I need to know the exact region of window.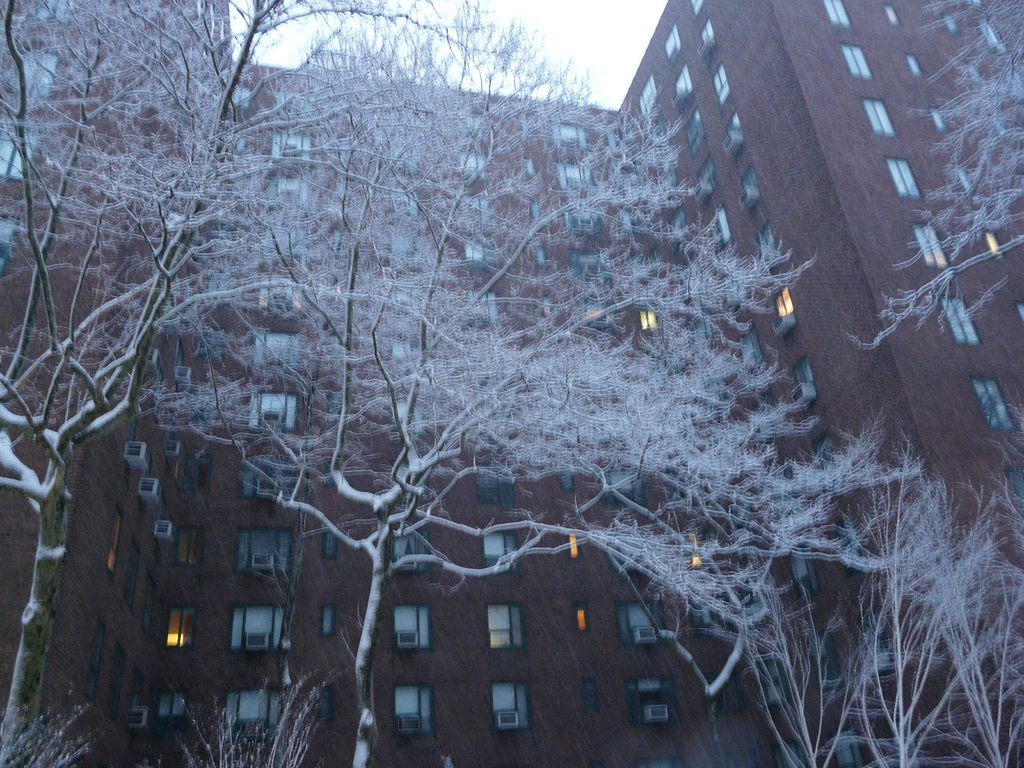
Region: <box>232,523,293,575</box>.
